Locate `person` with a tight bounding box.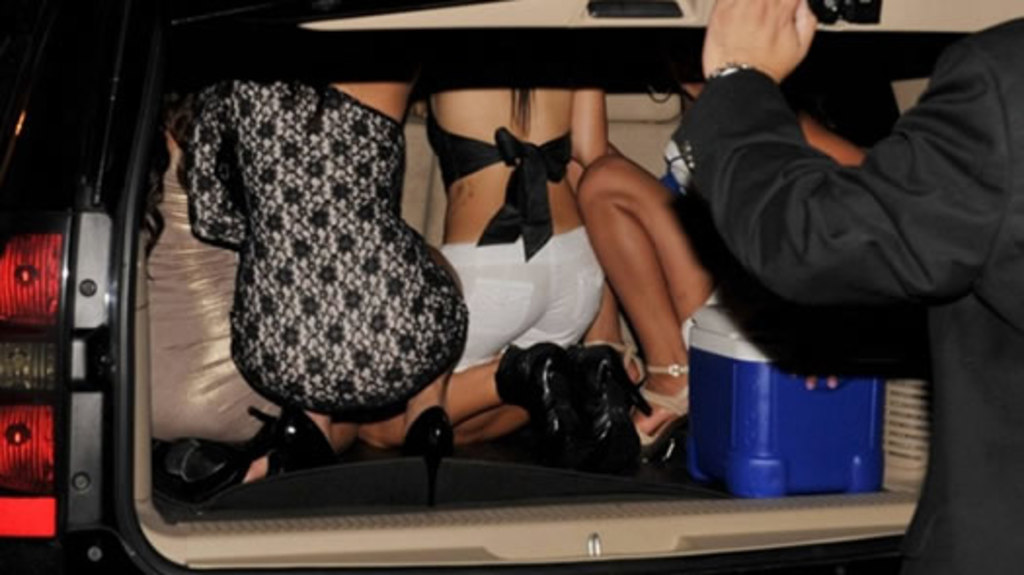
pyautogui.locateOnScreen(575, 68, 868, 454).
